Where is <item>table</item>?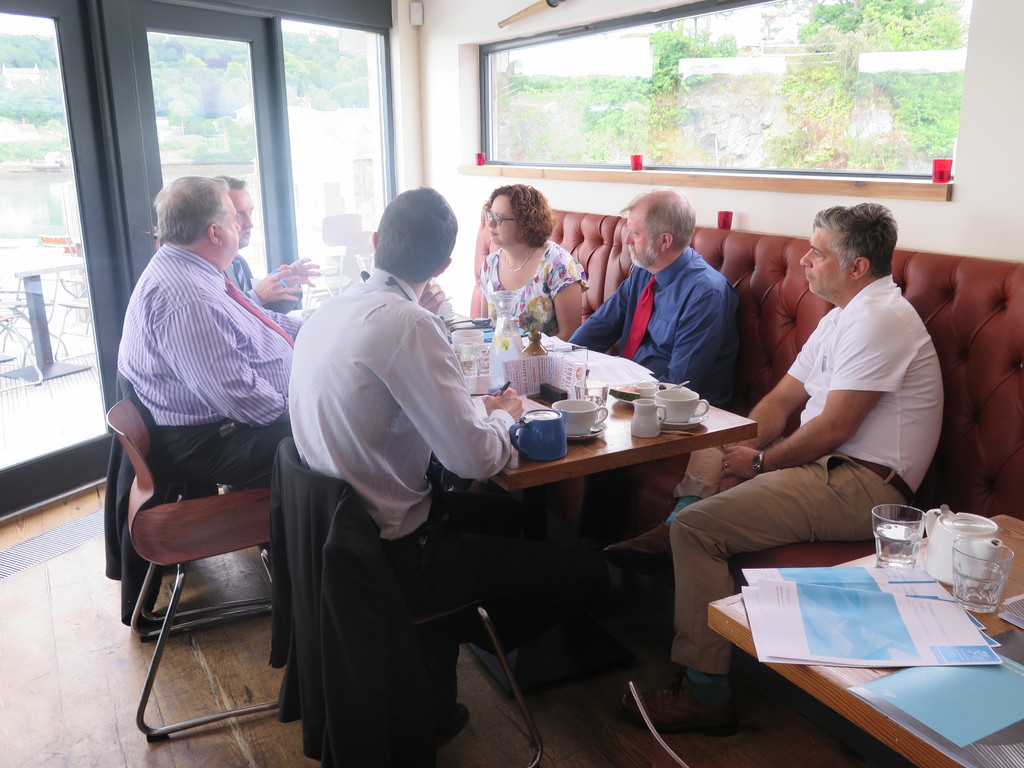
<bbox>694, 501, 1023, 767</bbox>.
